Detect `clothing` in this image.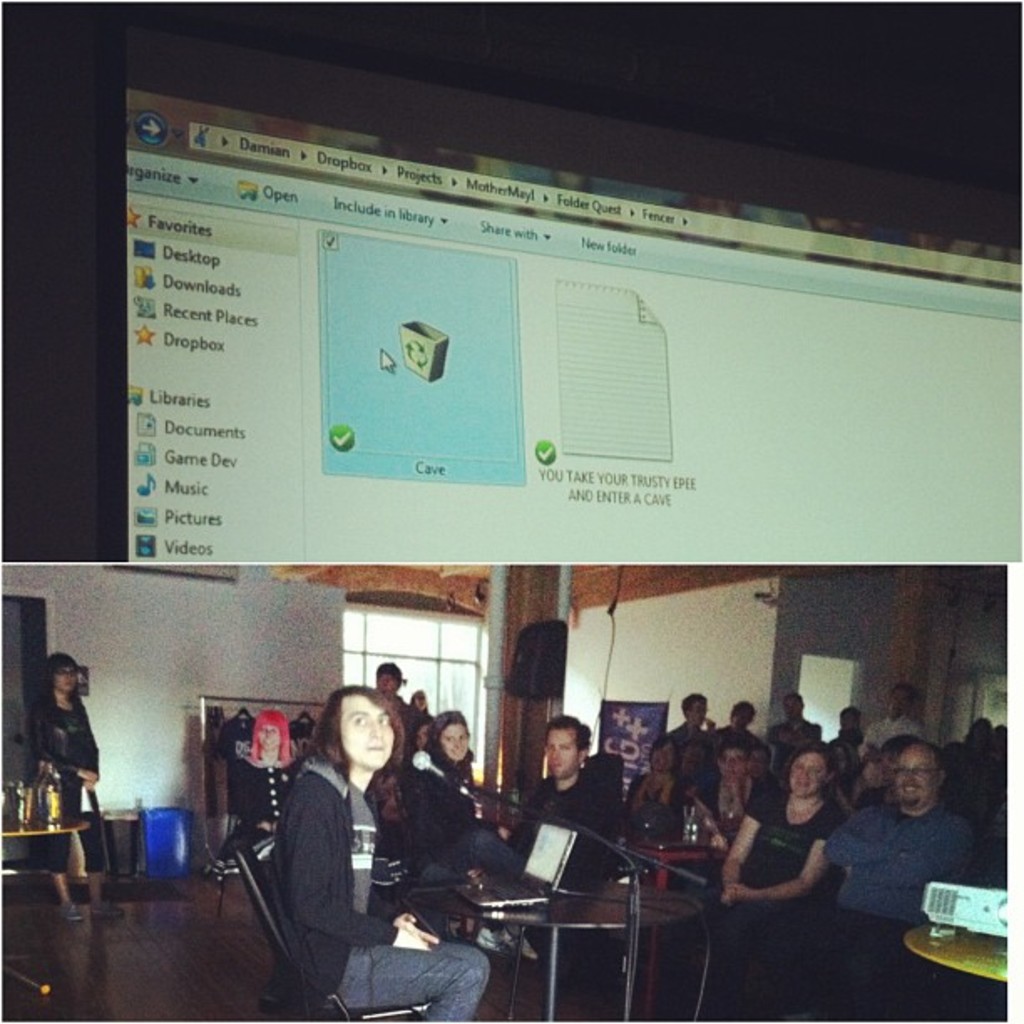
Detection: l=38, t=689, r=104, b=867.
